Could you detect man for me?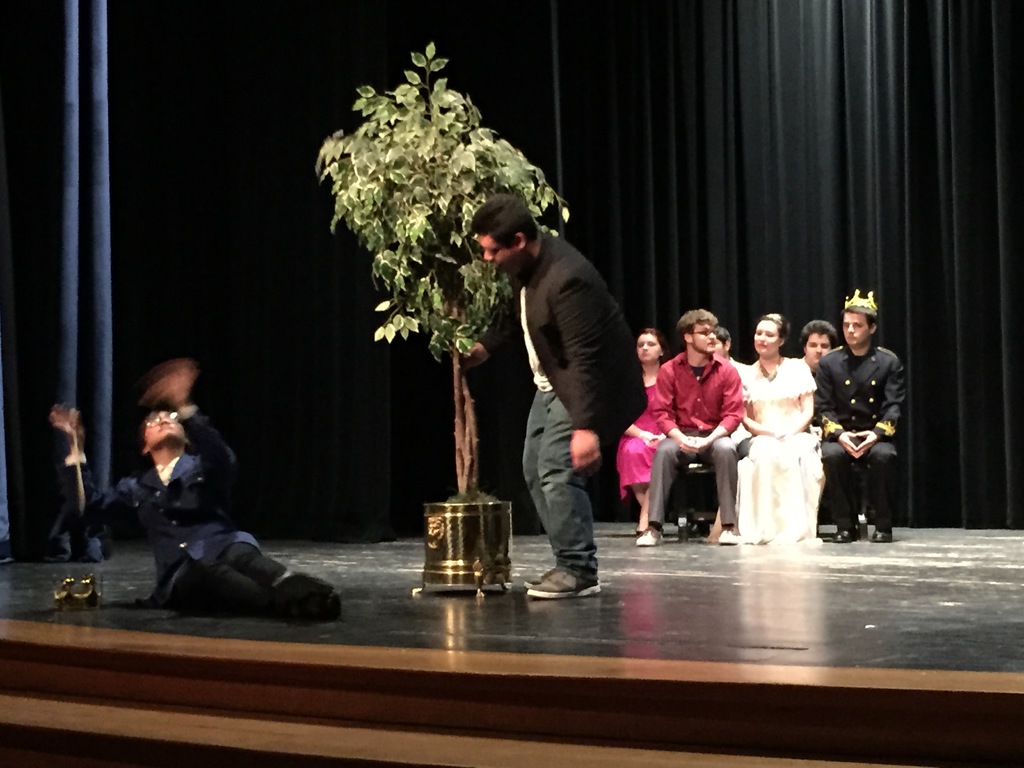
Detection result: 800 315 841 362.
